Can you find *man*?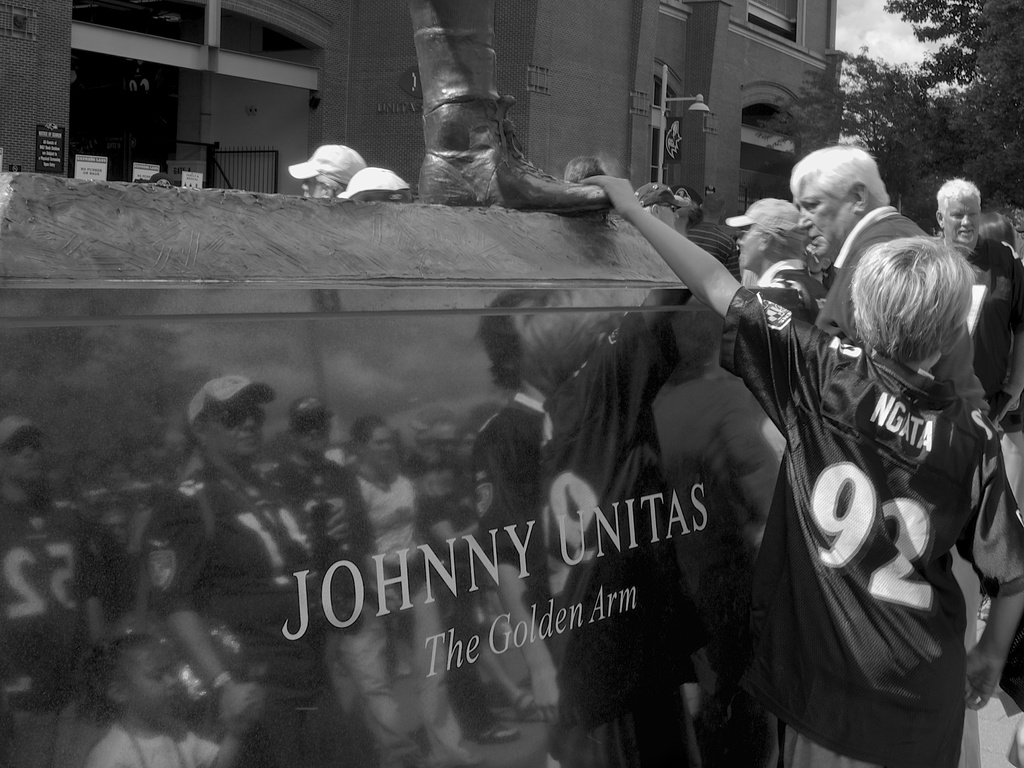
Yes, bounding box: [788,139,1008,416].
